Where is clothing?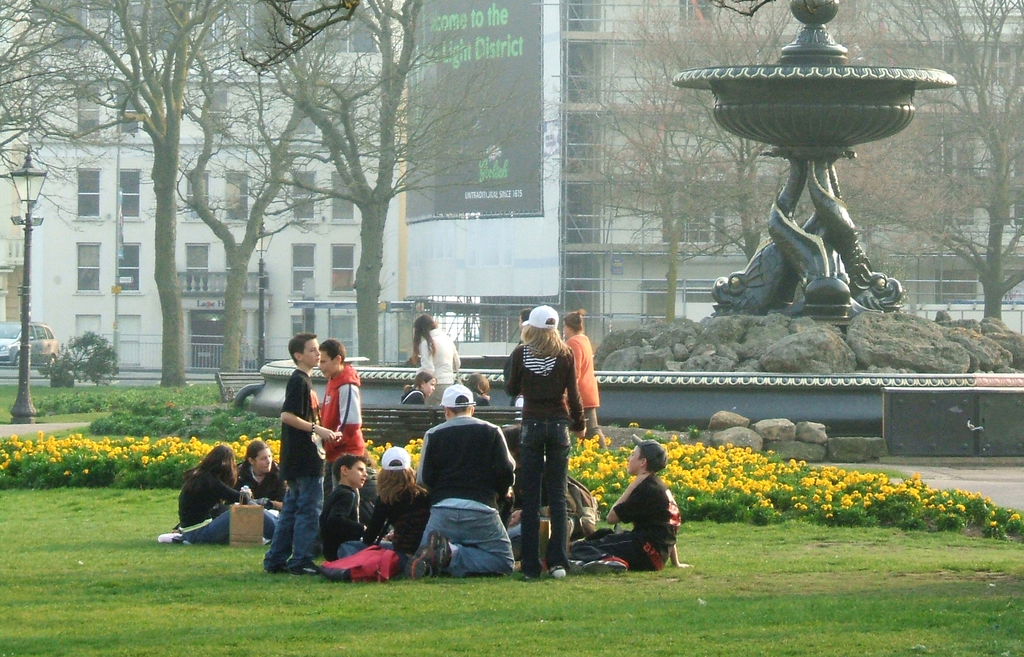
locate(566, 336, 609, 448).
